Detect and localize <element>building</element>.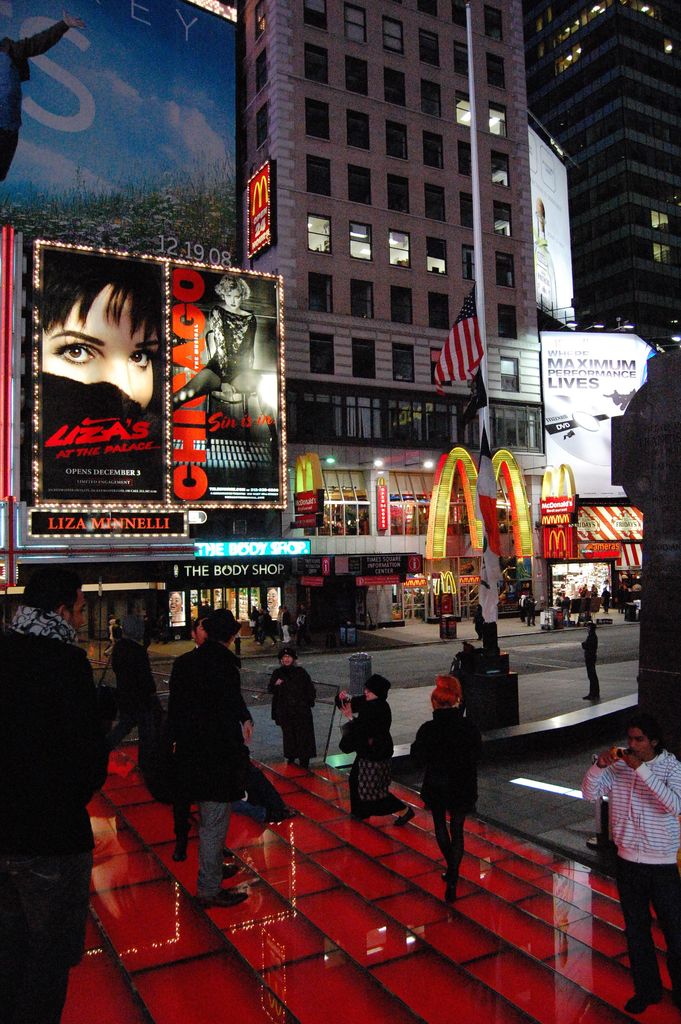
Localized at <box>240,0,530,503</box>.
